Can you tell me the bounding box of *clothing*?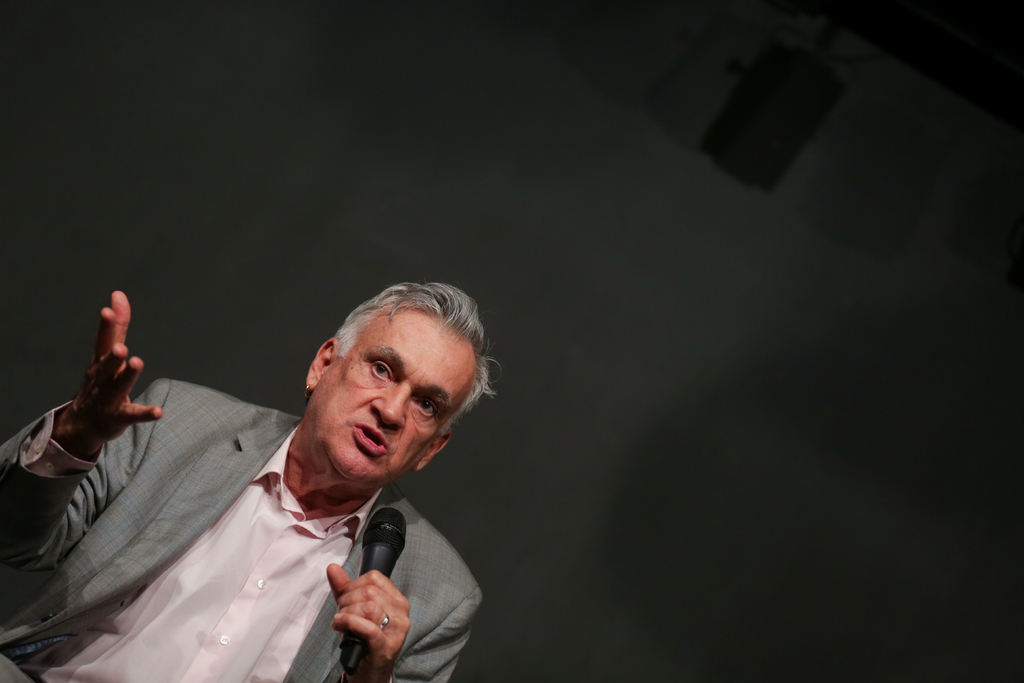
(left=24, top=370, right=502, bottom=671).
